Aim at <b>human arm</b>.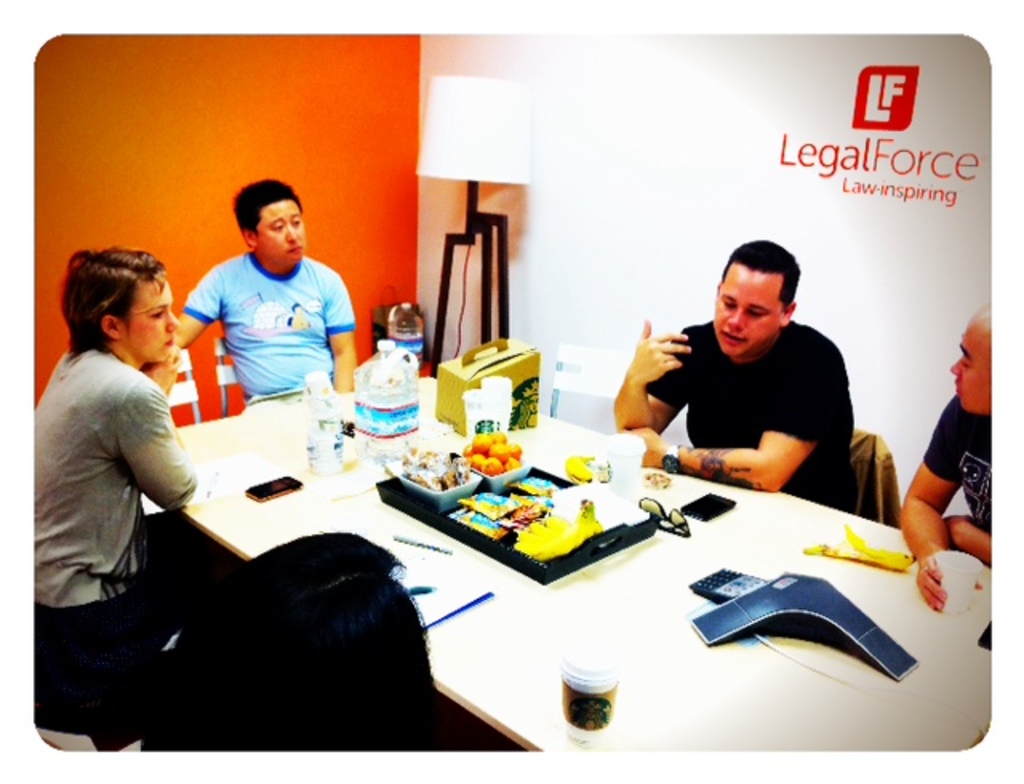
Aimed at region(899, 395, 962, 616).
